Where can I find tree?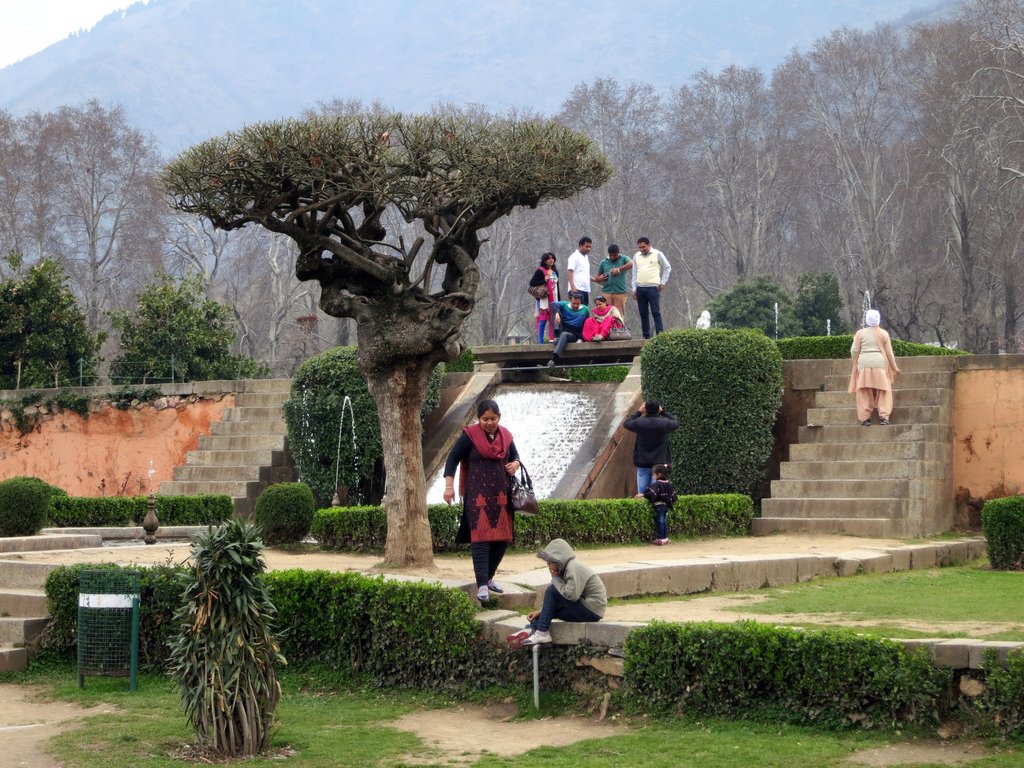
You can find it at box(285, 348, 444, 512).
